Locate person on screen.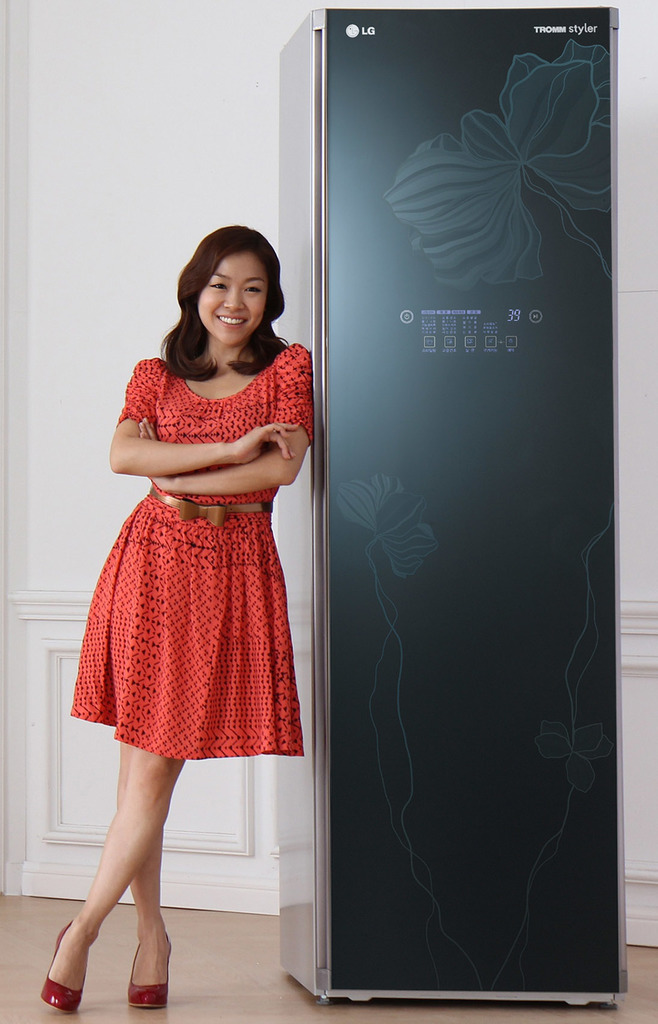
On screen at <box>82,205,346,1011</box>.
